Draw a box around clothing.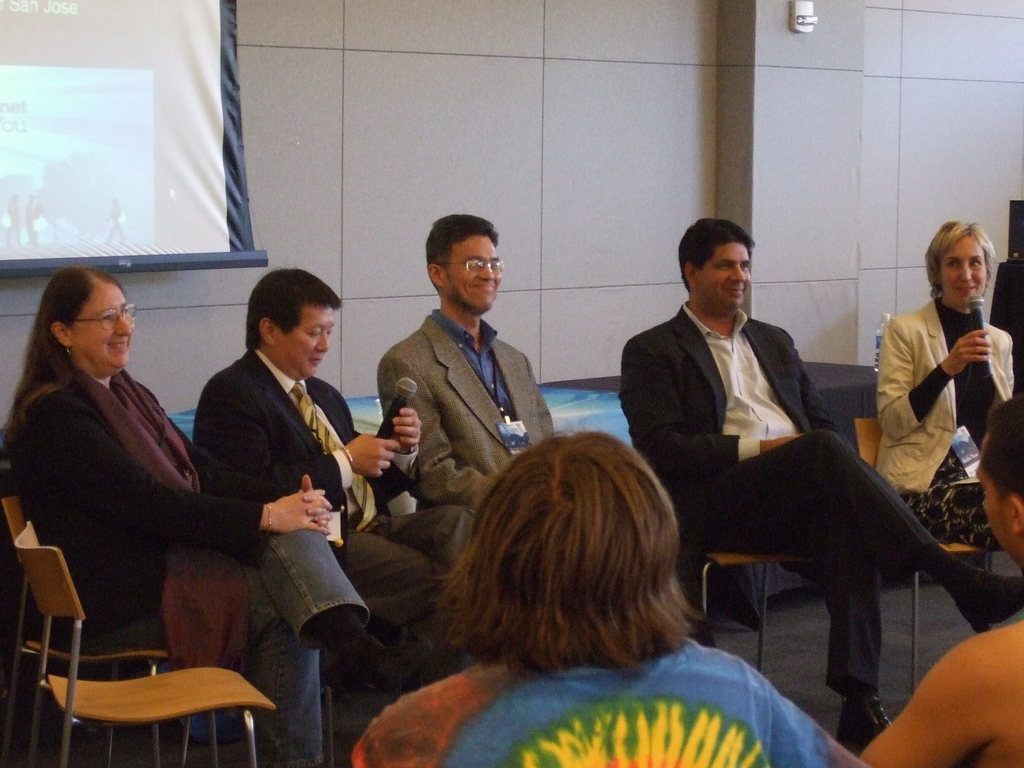
l=371, t=303, r=570, b=519.
